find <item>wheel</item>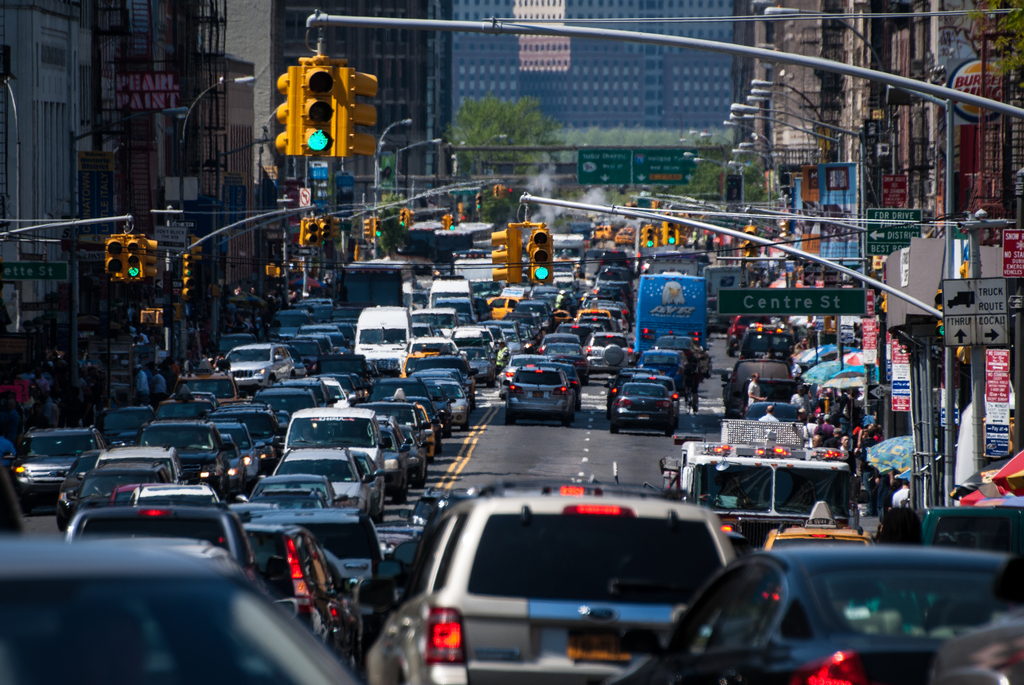
crop(694, 397, 700, 413)
